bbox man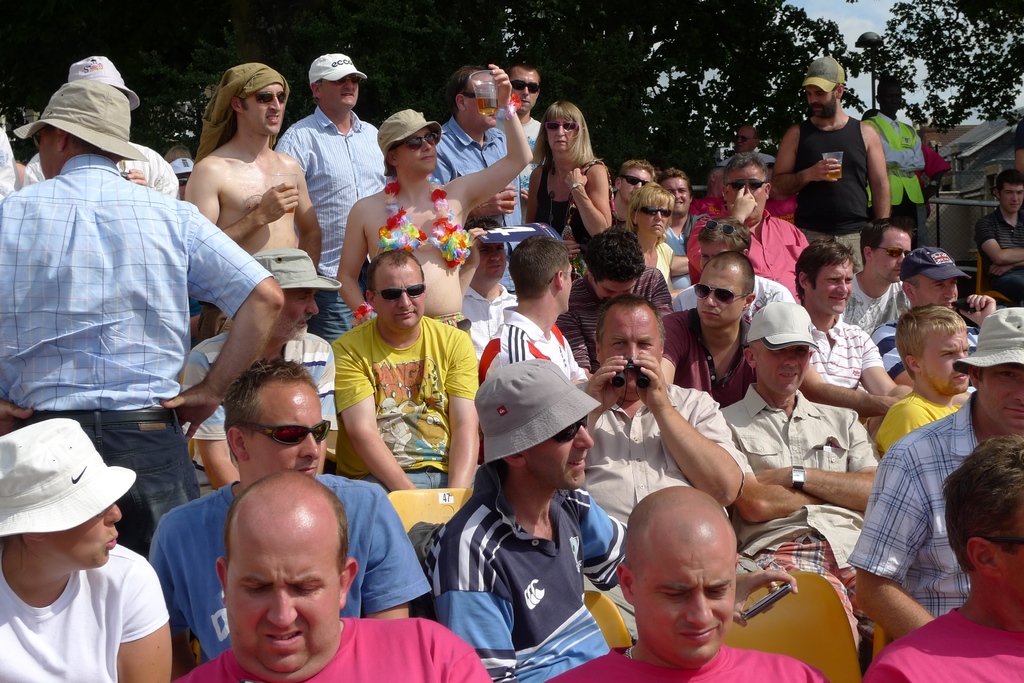
[left=846, top=303, right=1023, bottom=639]
